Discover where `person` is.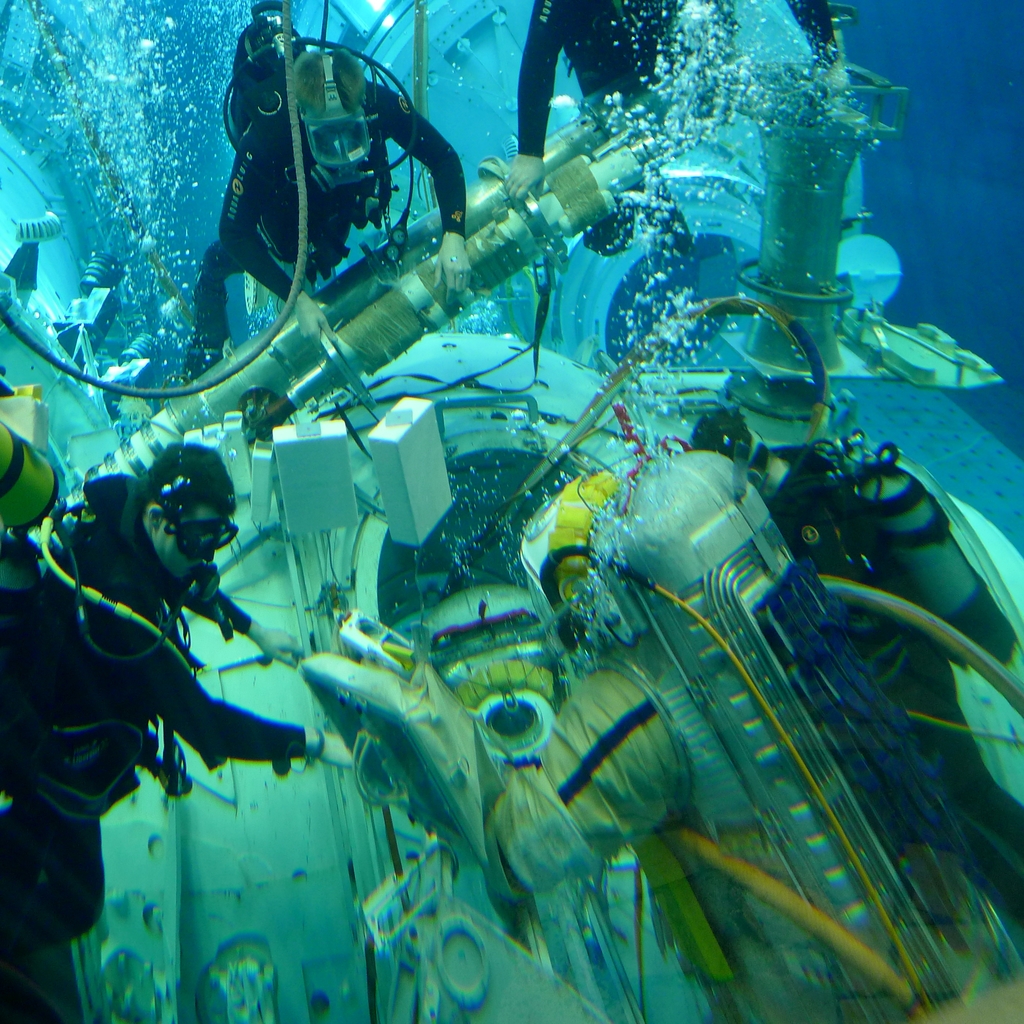
Discovered at x1=0, y1=440, x2=350, y2=1023.
